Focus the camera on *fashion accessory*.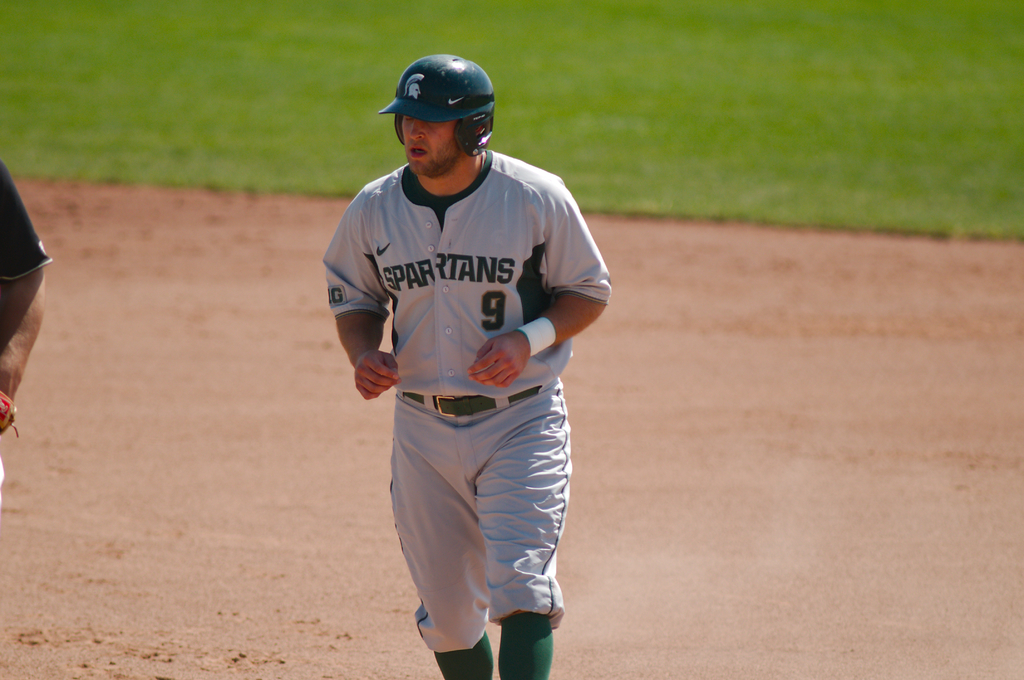
Focus region: bbox(0, 391, 20, 440).
